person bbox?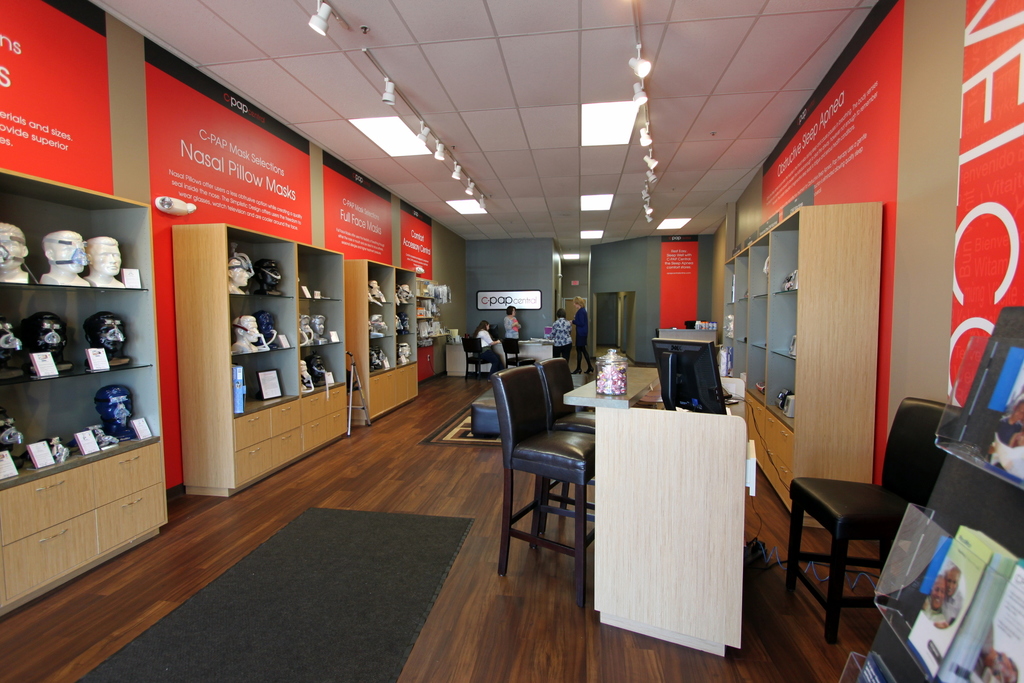
detection(301, 315, 311, 345)
